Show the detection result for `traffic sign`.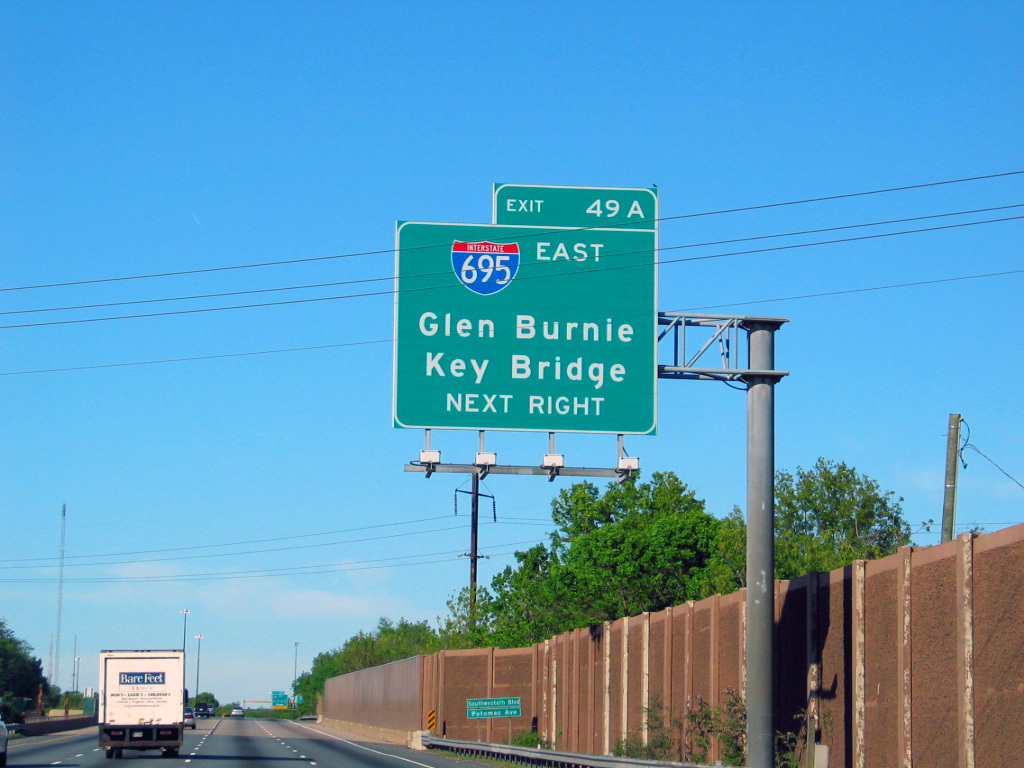
l=393, t=185, r=660, b=434.
